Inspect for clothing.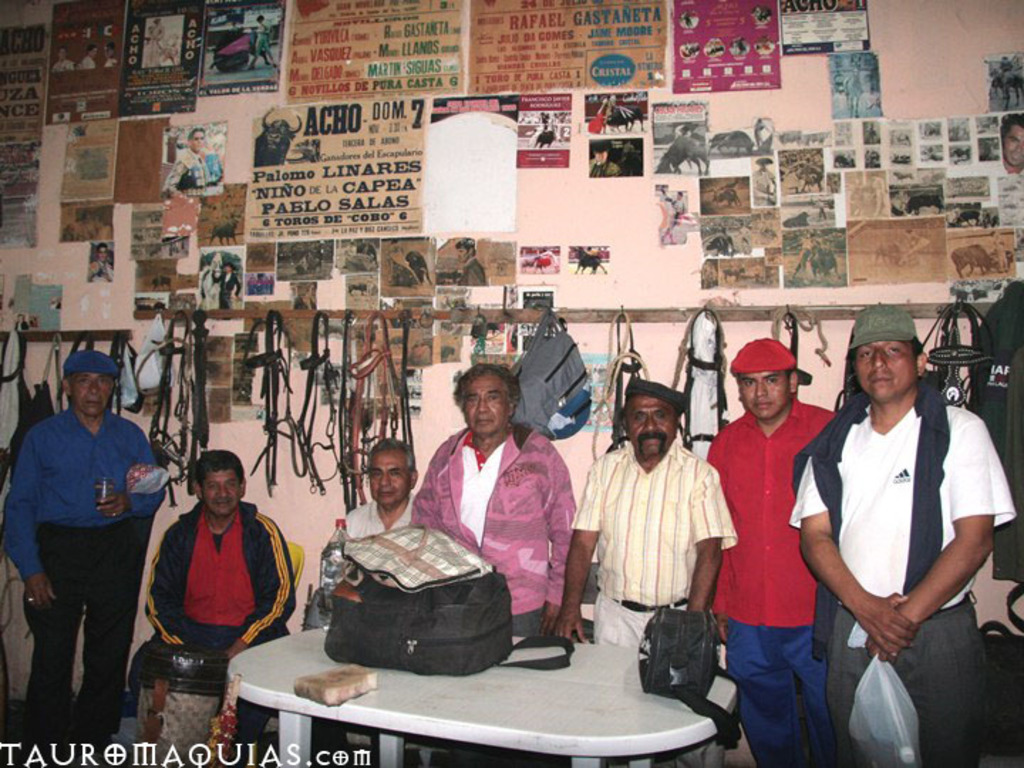
Inspection: [88, 260, 112, 282].
